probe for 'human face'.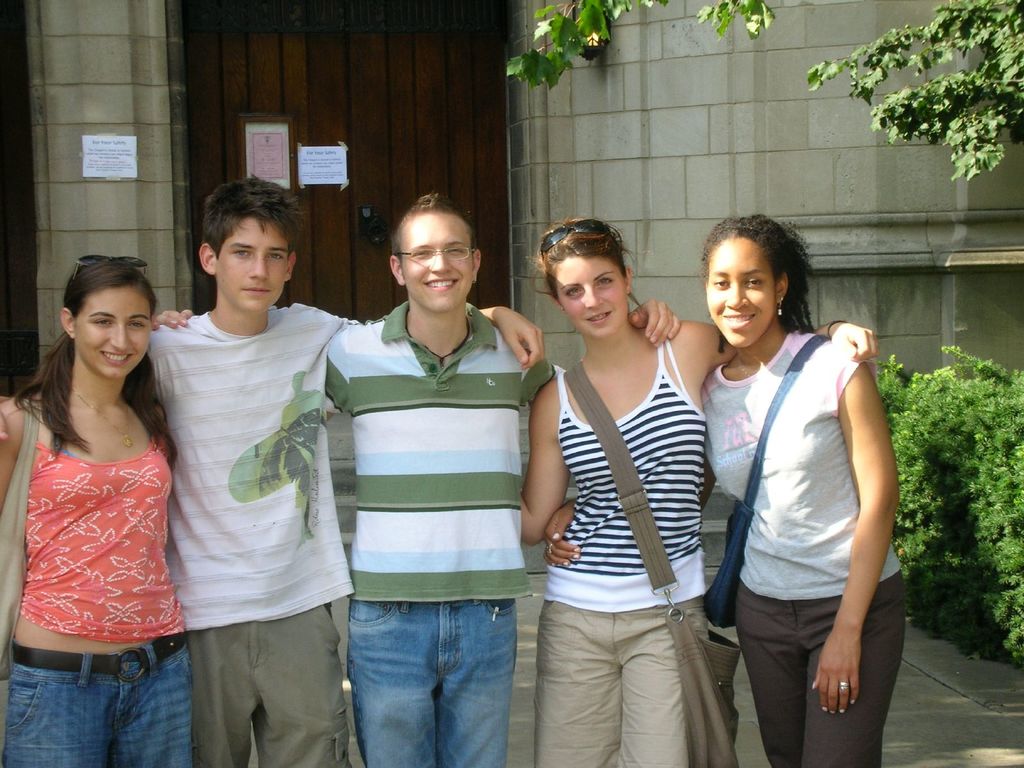
Probe result: 705/228/775/344.
